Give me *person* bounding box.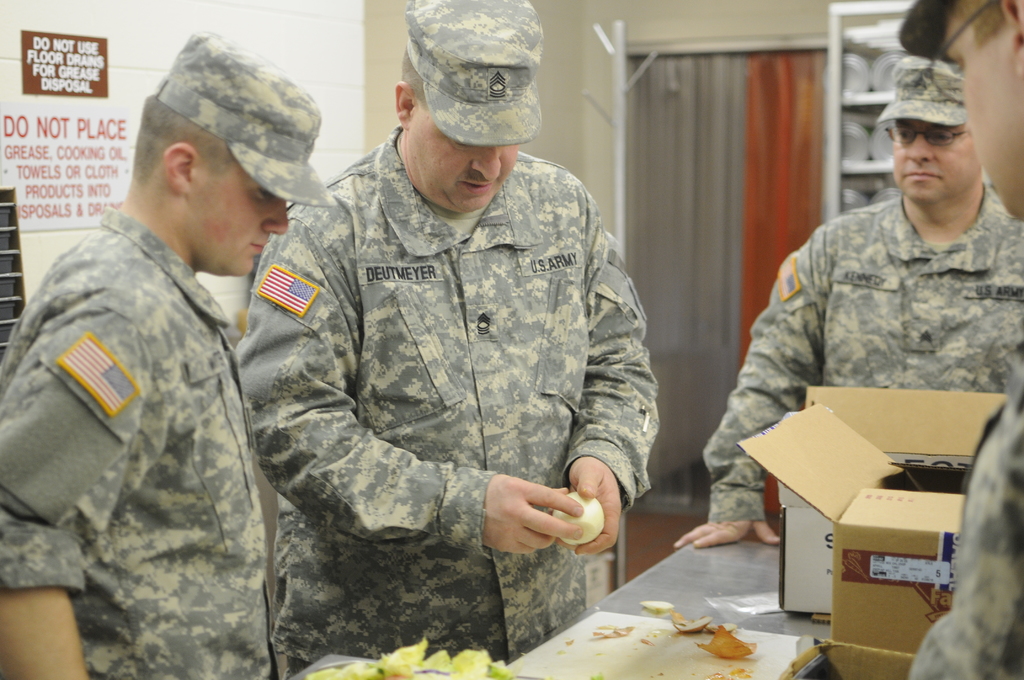
x1=671, y1=54, x2=1023, y2=551.
